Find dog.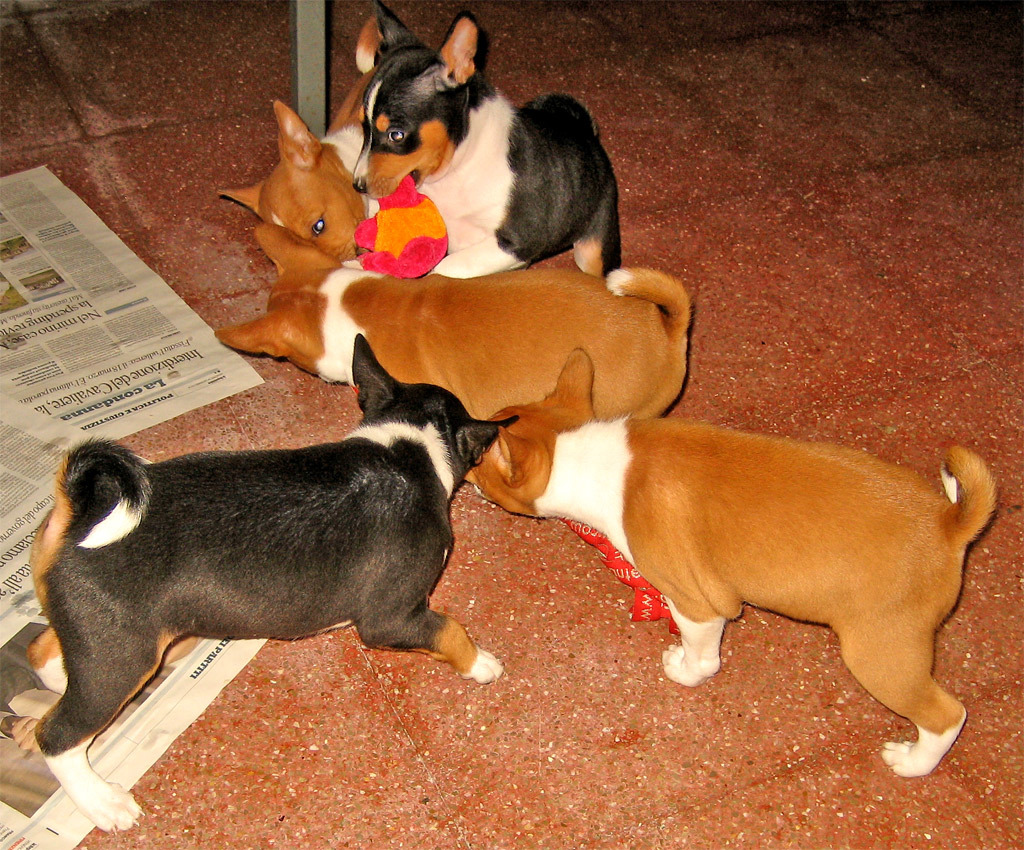
l=220, t=61, r=373, b=265.
